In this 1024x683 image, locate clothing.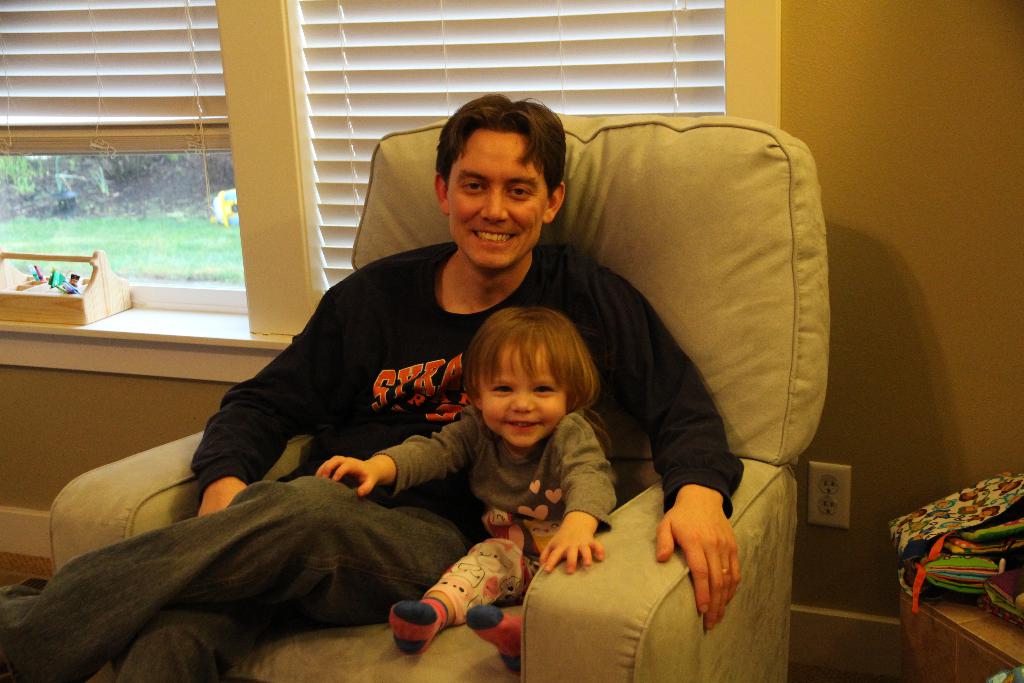
Bounding box: locate(1, 229, 739, 682).
